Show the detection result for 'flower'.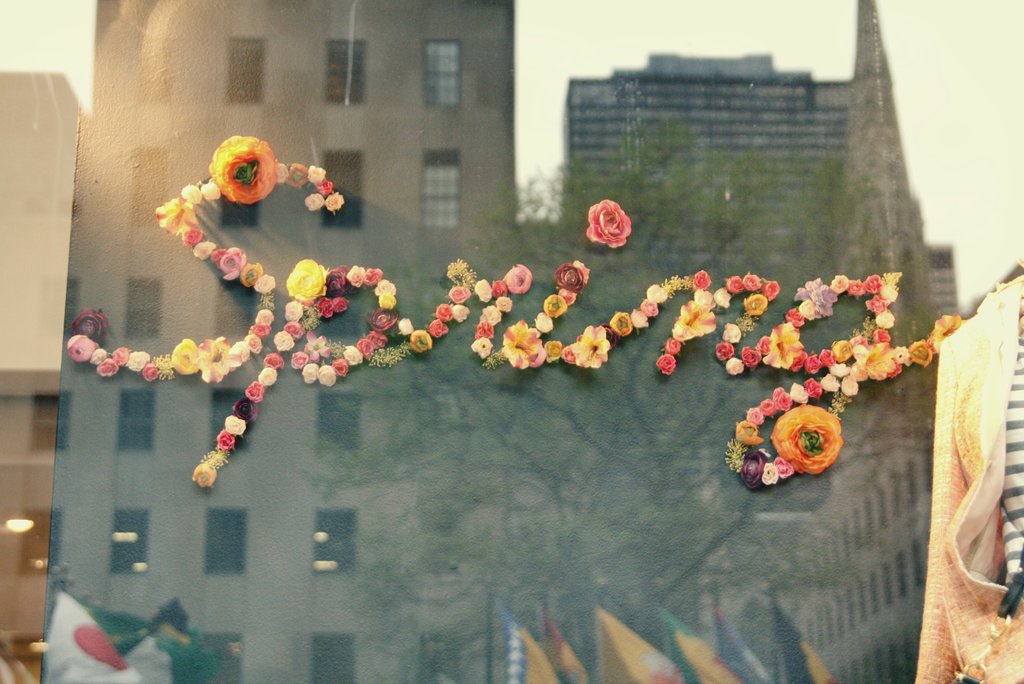
{"x1": 300, "y1": 361, "x2": 317, "y2": 382}.
